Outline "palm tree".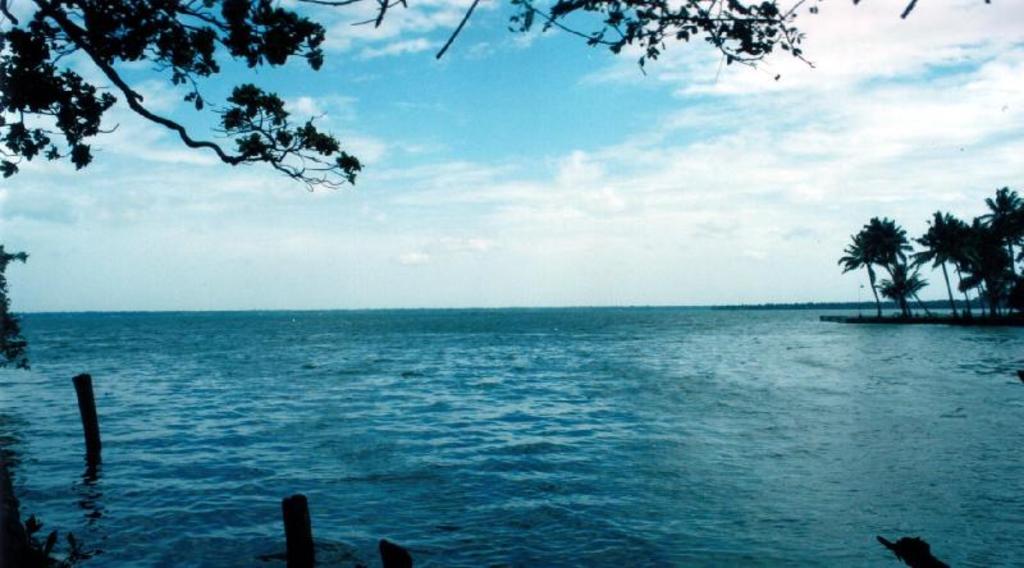
Outline: rect(844, 215, 922, 315).
